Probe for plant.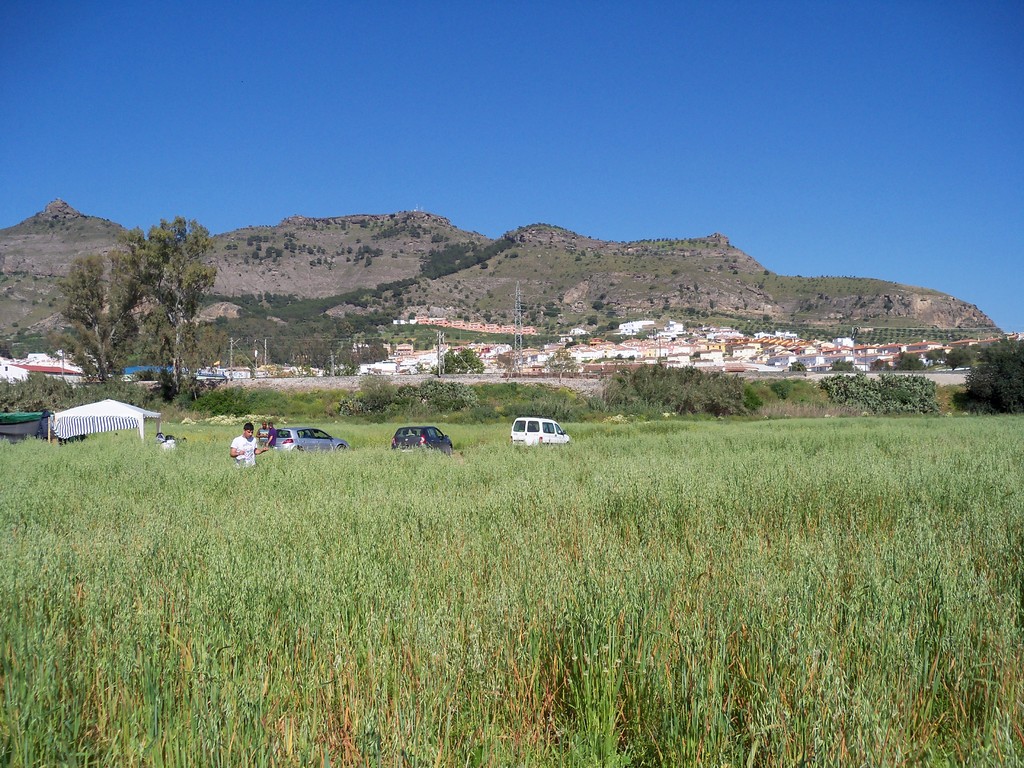
Probe result: 675:364:724:420.
